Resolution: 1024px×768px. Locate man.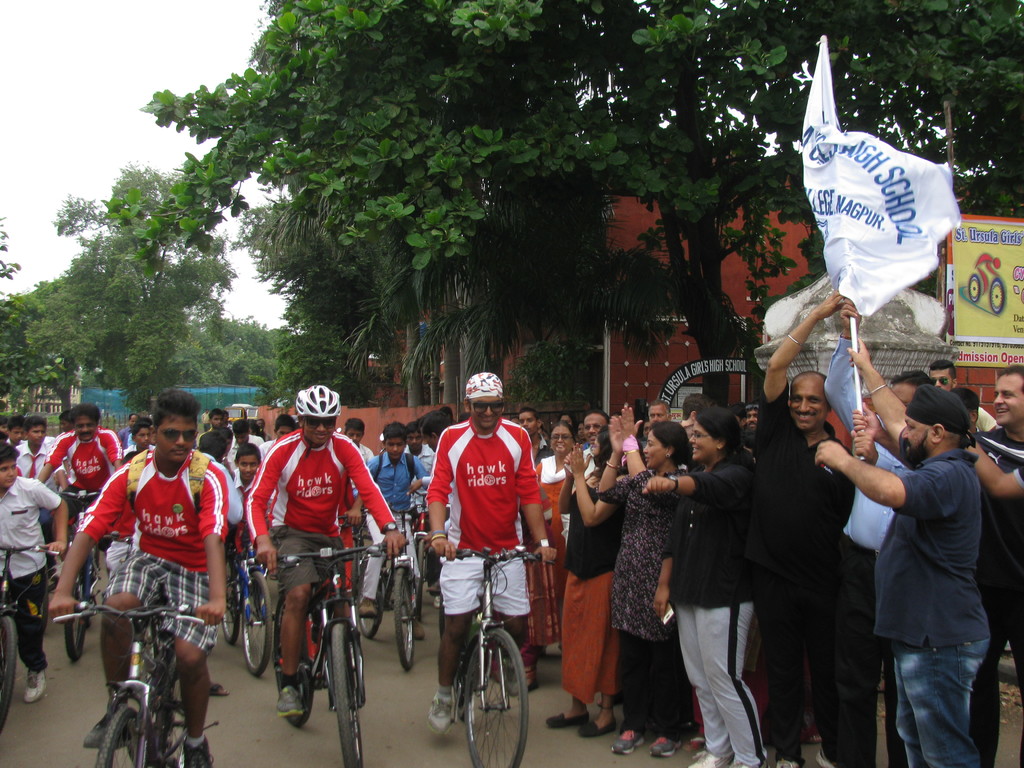
pyautogui.locateOnScreen(845, 372, 938, 767).
